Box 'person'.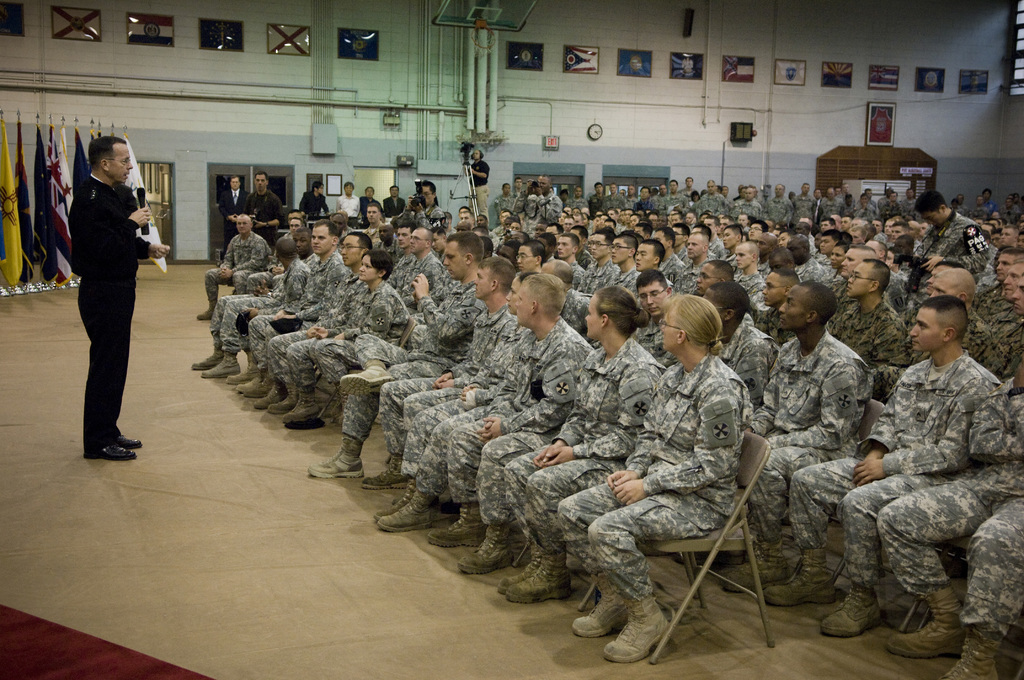
[468,149,491,228].
